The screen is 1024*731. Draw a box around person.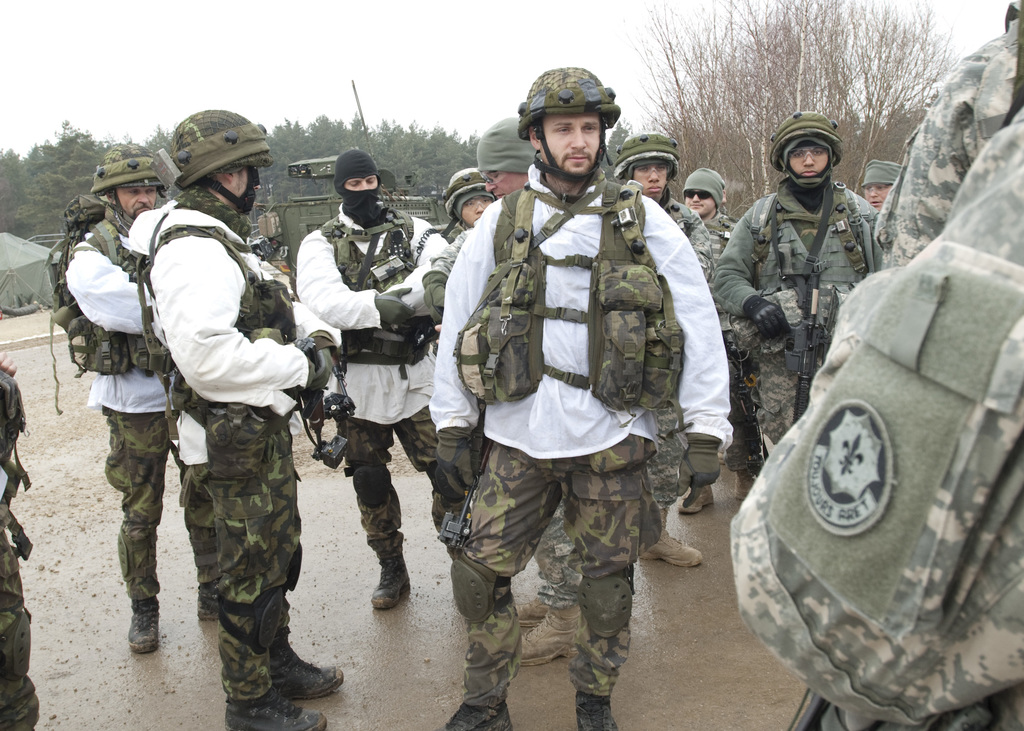
rect(294, 145, 453, 611).
